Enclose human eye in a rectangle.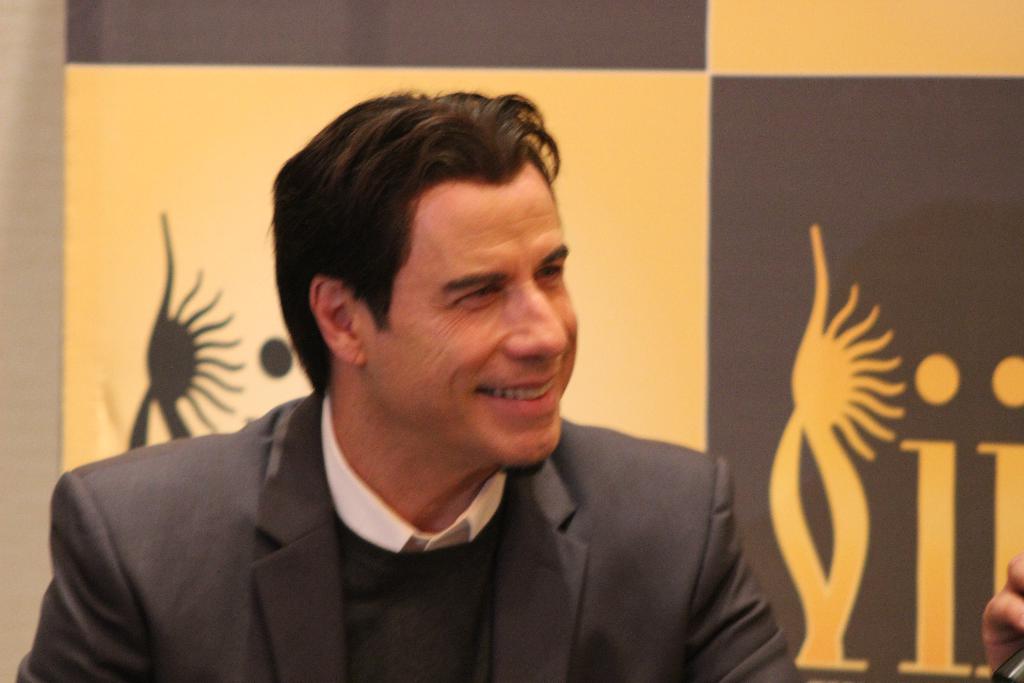
[x1=422, y1=264, x2=520, y2=323].
